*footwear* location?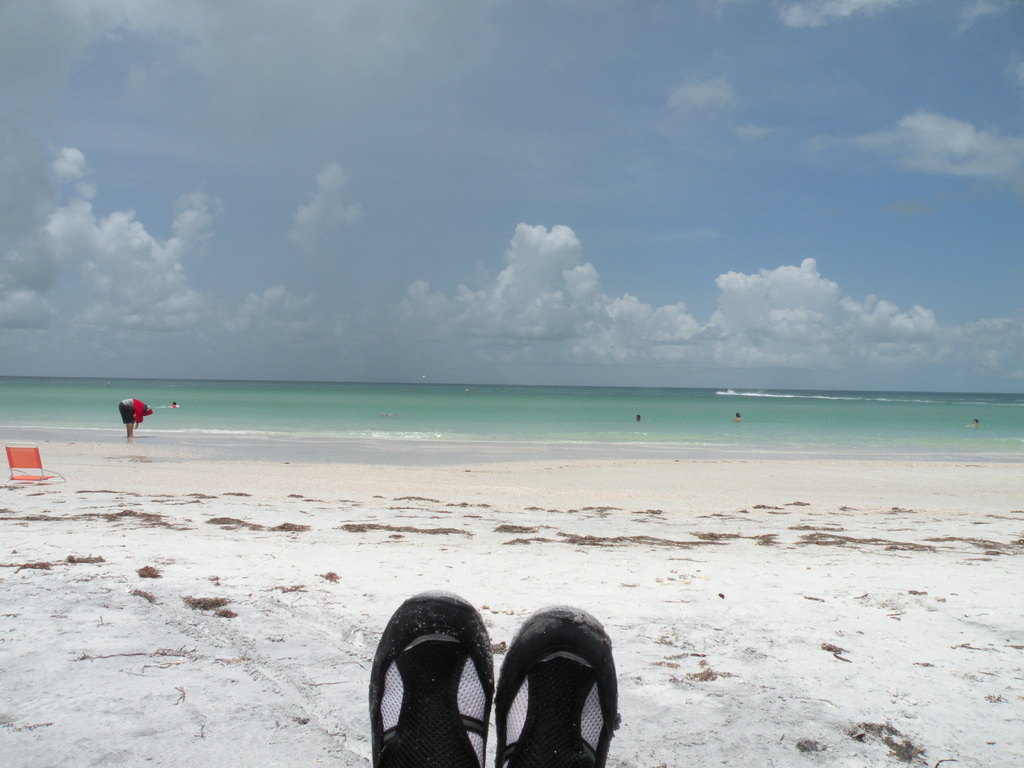
364 596 498 767
